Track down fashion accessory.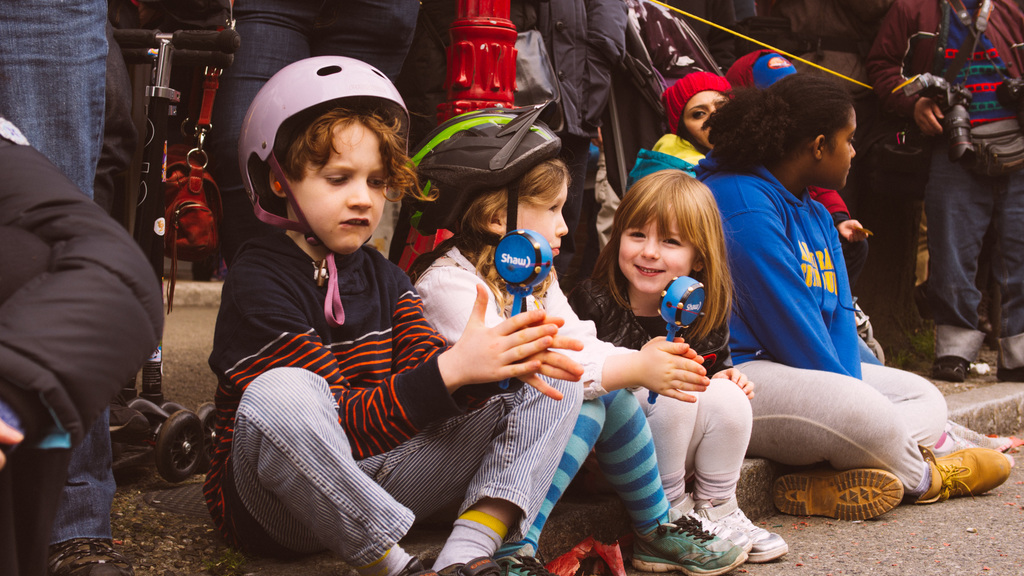
Tracked to bbox=(730, 48, 799, 95).
